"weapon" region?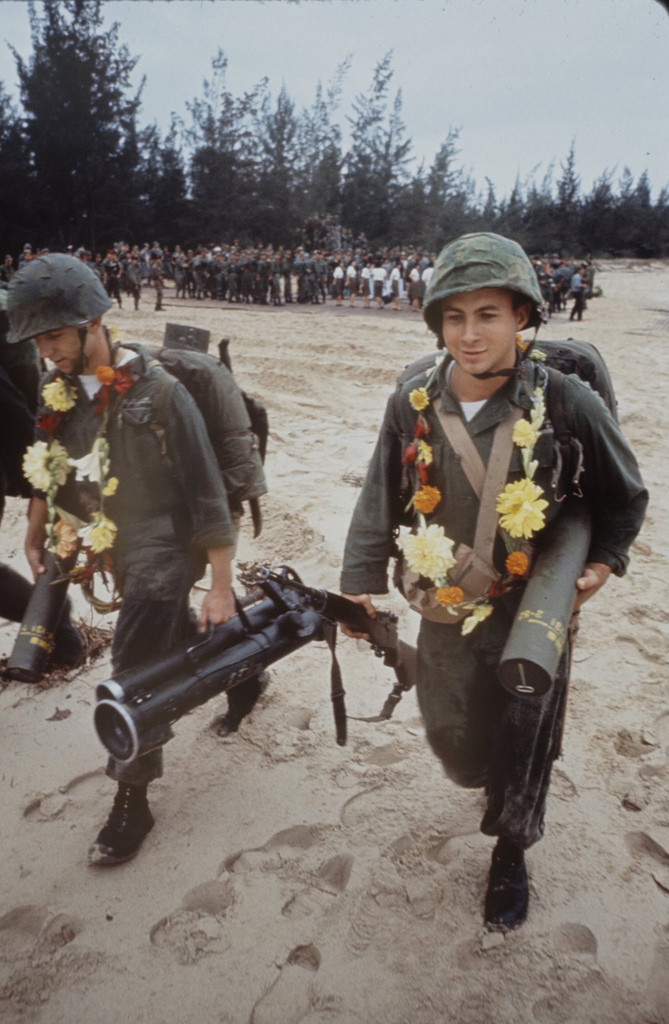
x1=21 y1=529 x2=94 y2=684
